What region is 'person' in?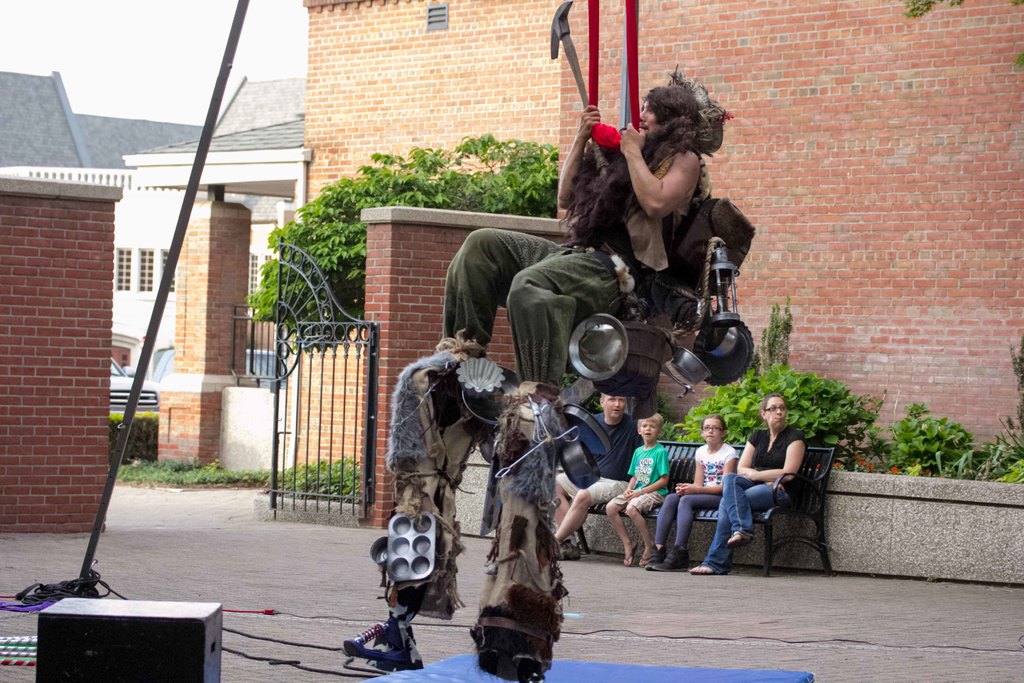
604,414,673,566.
